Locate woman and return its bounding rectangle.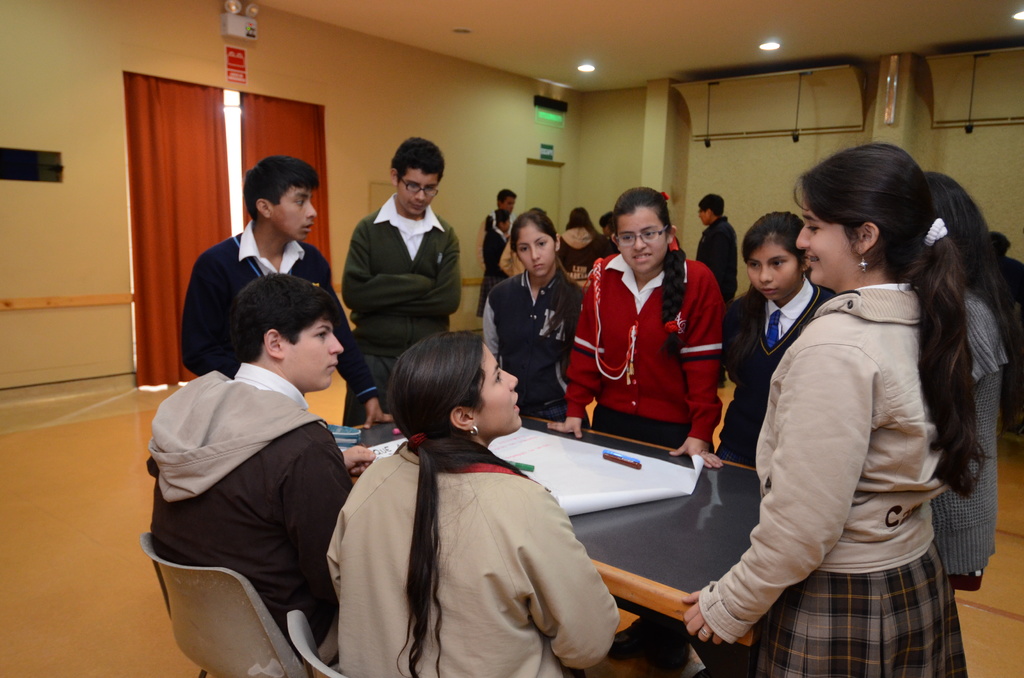
box=[321, 333, 620, 677].
